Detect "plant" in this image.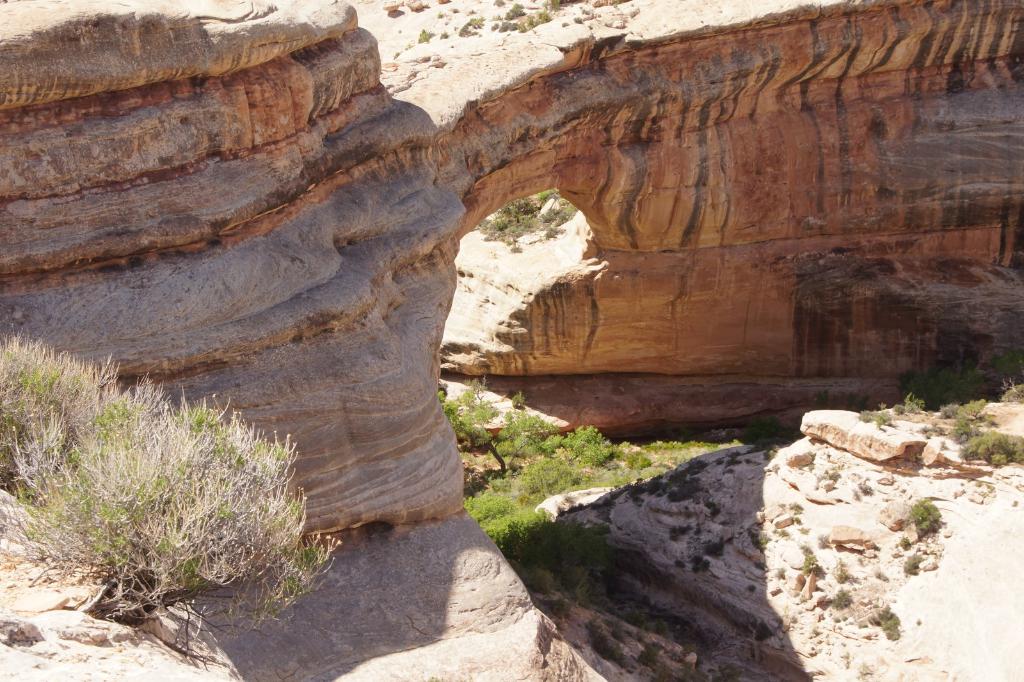
Detection: crop(812, 624, 821, 636).
